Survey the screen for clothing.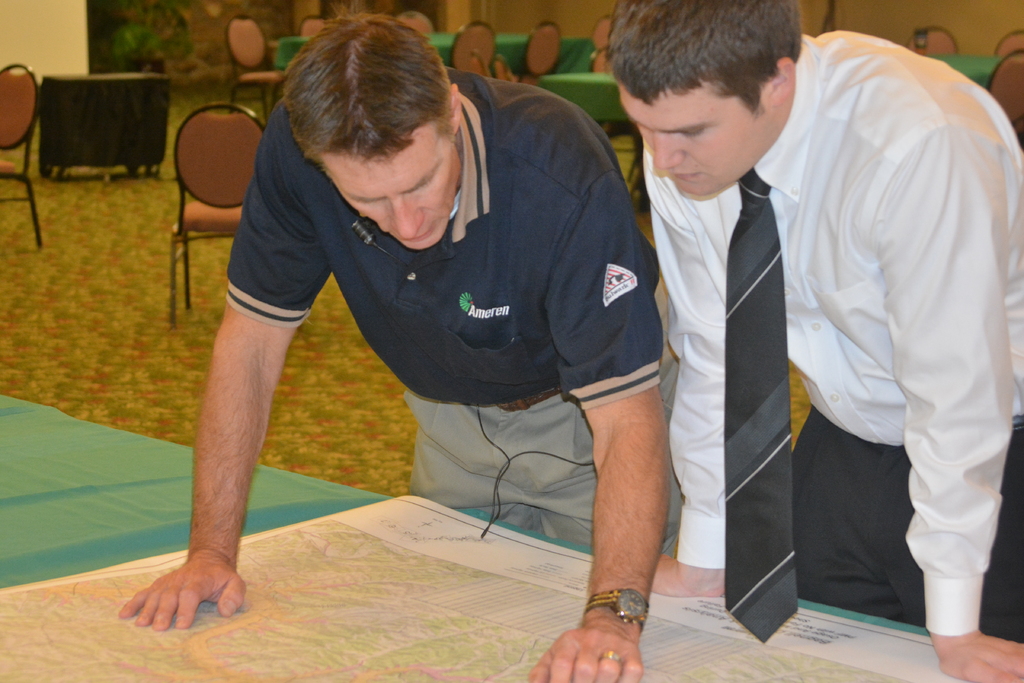
Survey found: bbox(627, 33, 1015, 655).
